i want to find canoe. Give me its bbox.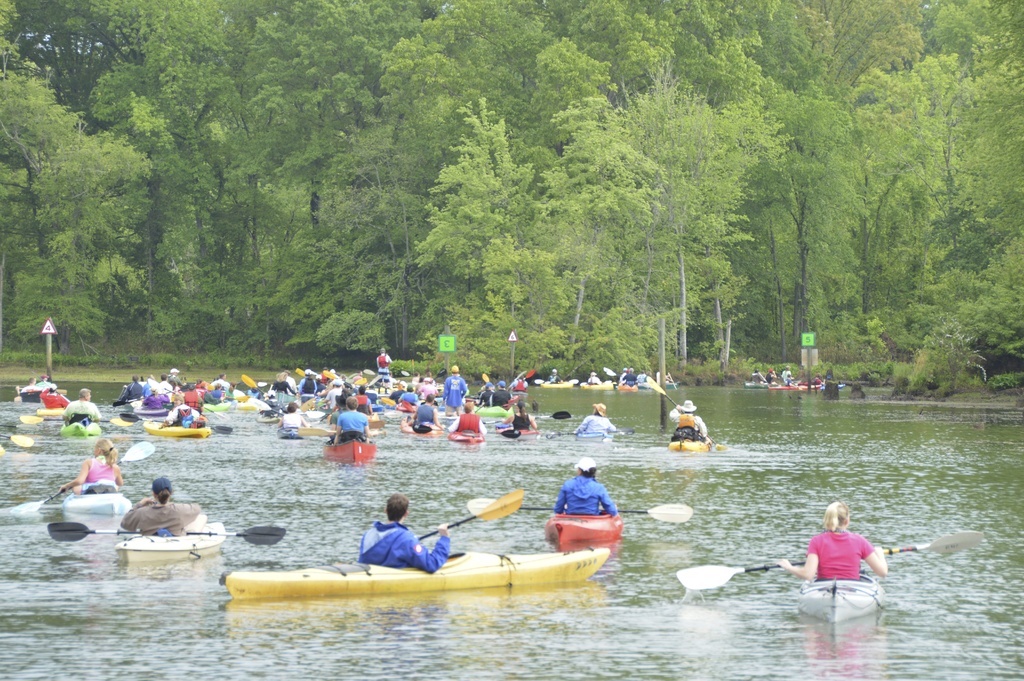
crop(580, 382, 625, 393).
